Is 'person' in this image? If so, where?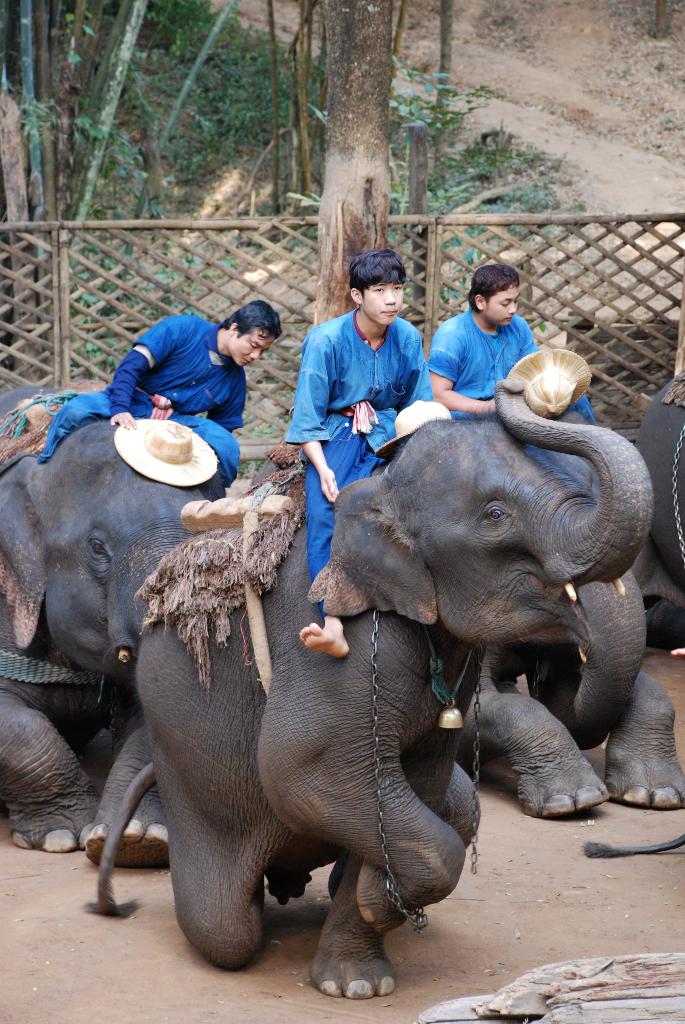
Yes, at 429, 268, 556, 417.
